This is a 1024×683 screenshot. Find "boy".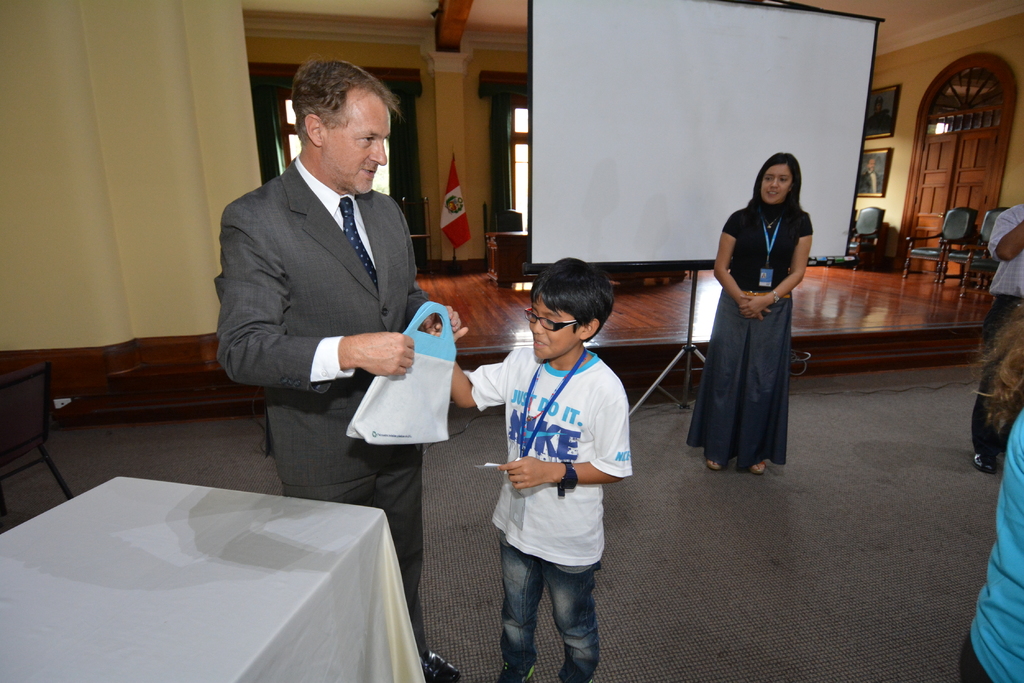
Bounding box: crop(429, 257, 633, 682).
